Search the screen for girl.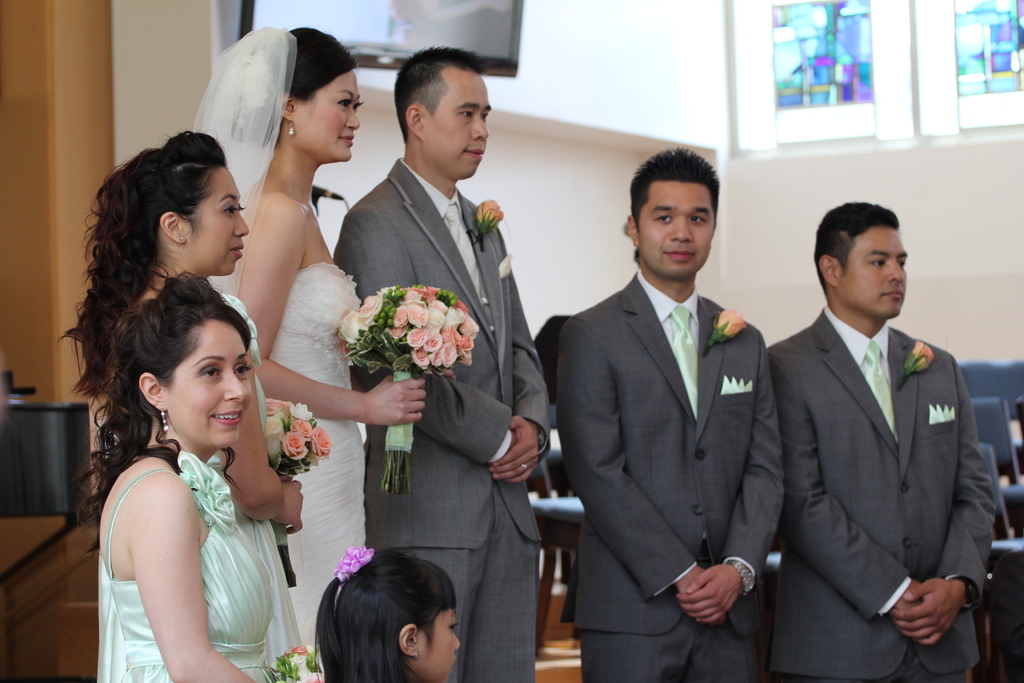
Found at 315:536:463:682.
